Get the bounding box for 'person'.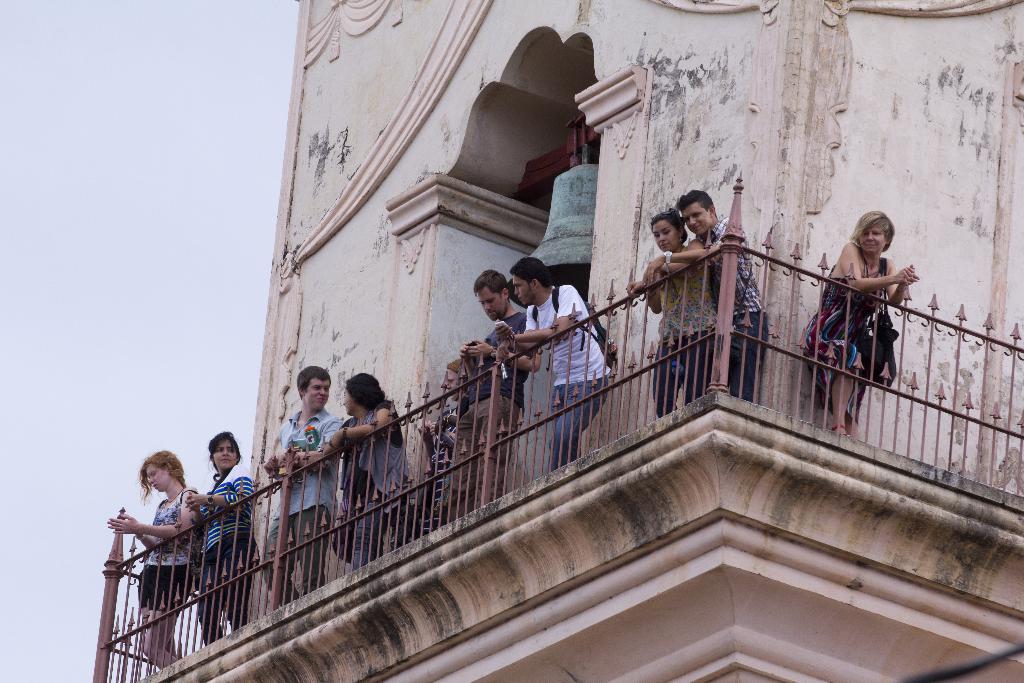
(102,447,203,668).
